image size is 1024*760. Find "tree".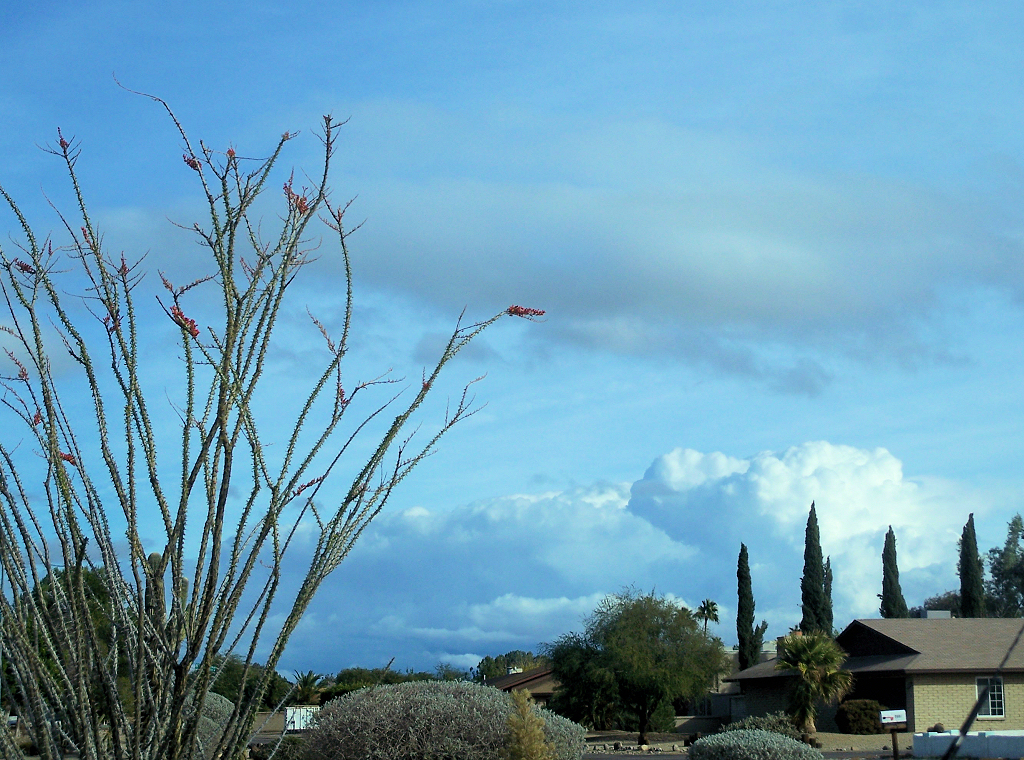
BBox(987, 503, 1023, 618).
